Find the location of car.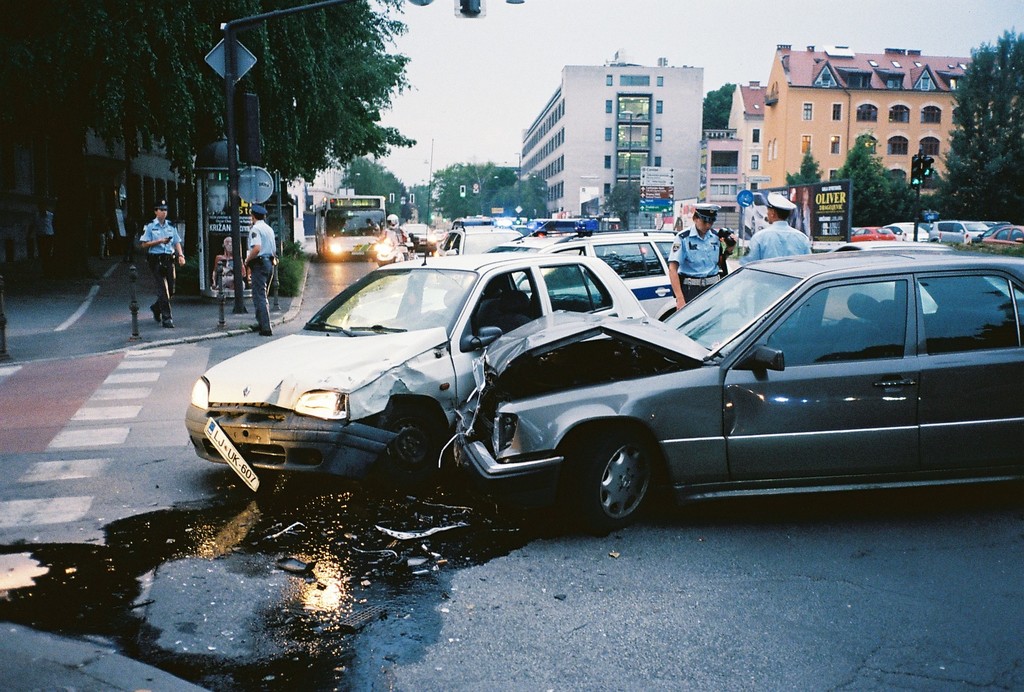
Location: region(849, 222, 897, 243).
